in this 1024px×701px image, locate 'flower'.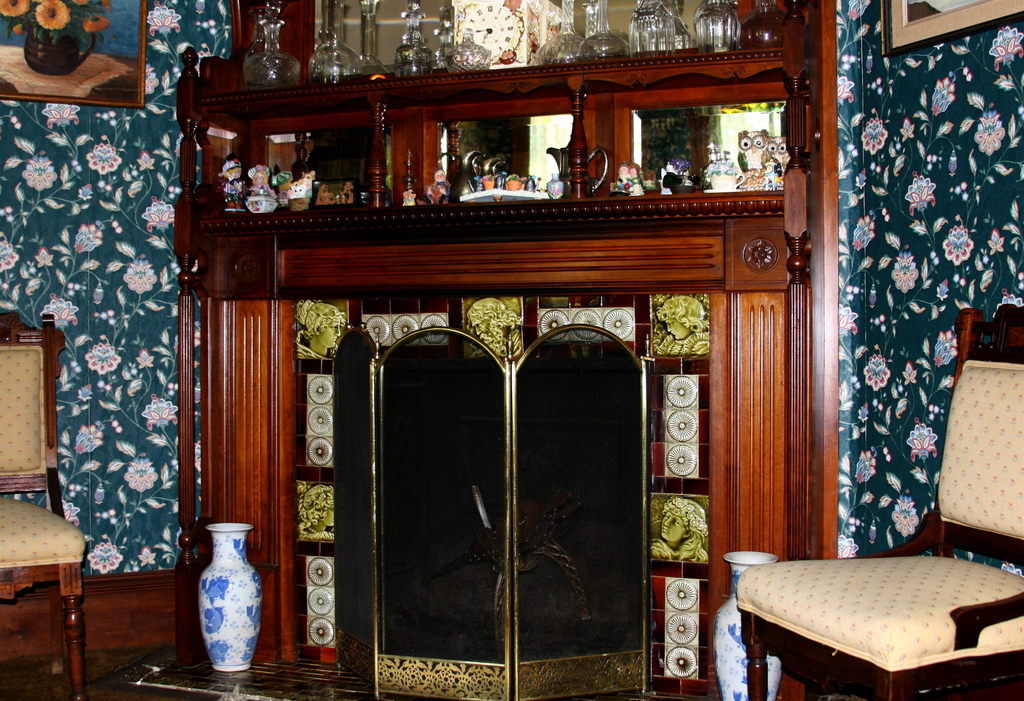
Bounding box: <region>932, 279, 950, 303</region>.
